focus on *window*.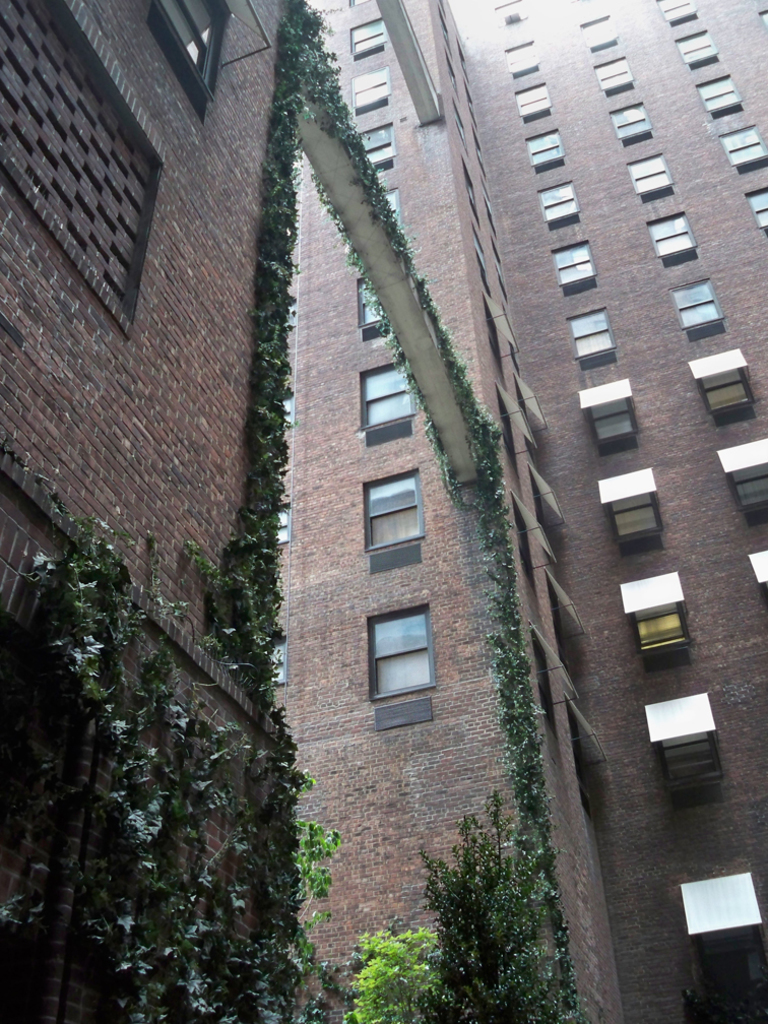
Focused at [645, 209, 698, 257].
